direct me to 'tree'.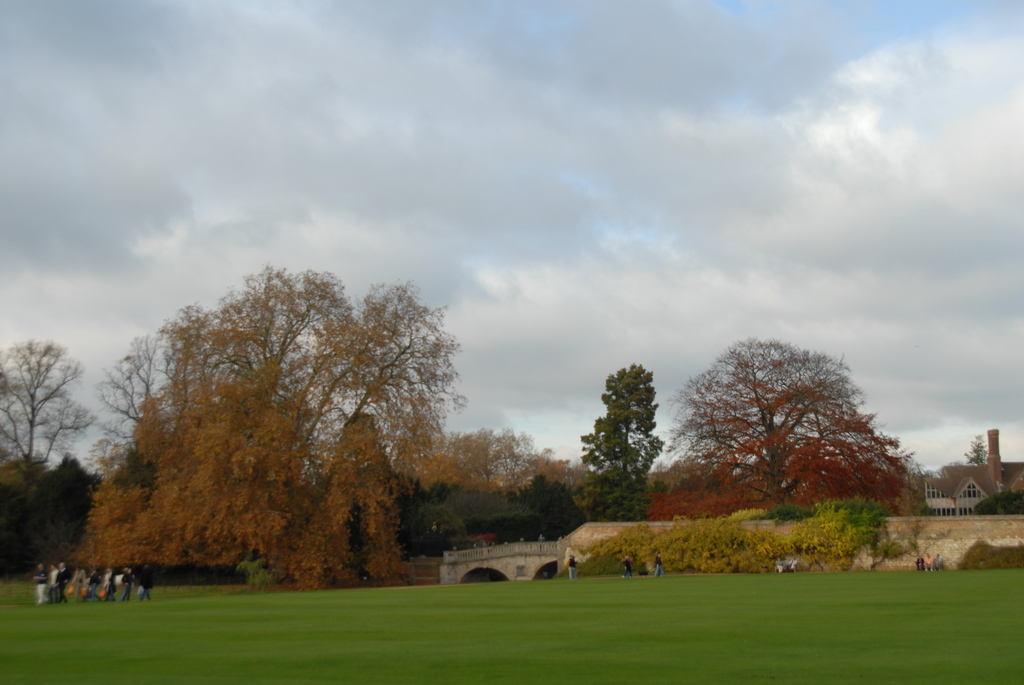
Direction: 960:430:989:465.
